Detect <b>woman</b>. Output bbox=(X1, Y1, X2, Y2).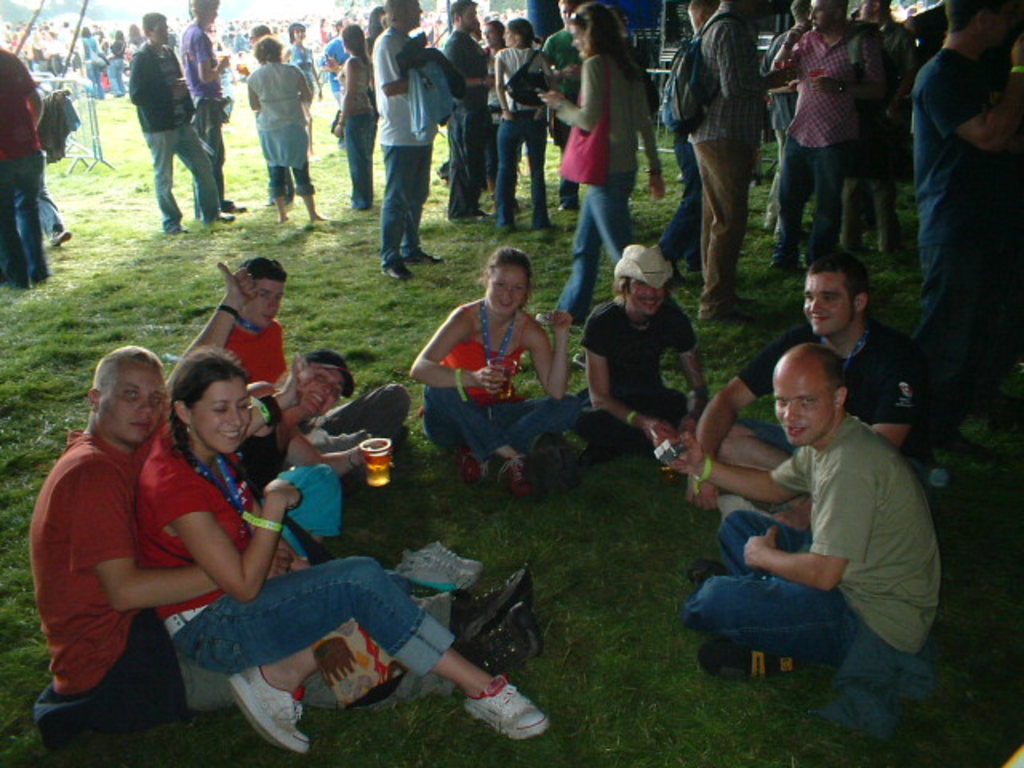
bbox=(134, 347, 550, 752).
